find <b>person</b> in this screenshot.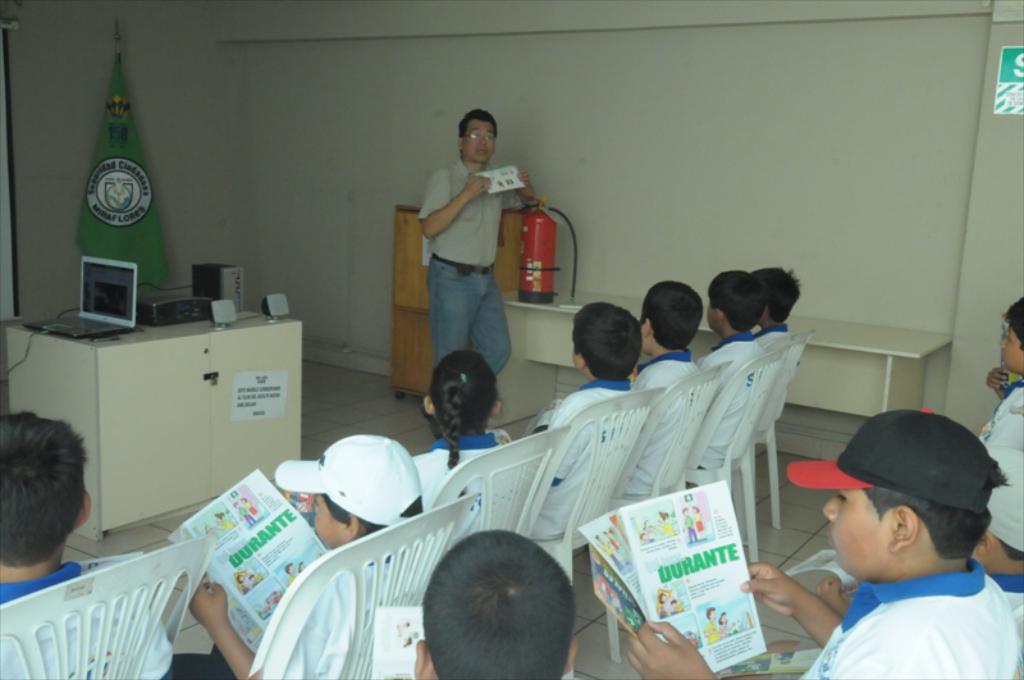
The bounding box for <b>person</b> is box(622, 280, 703, 501).
